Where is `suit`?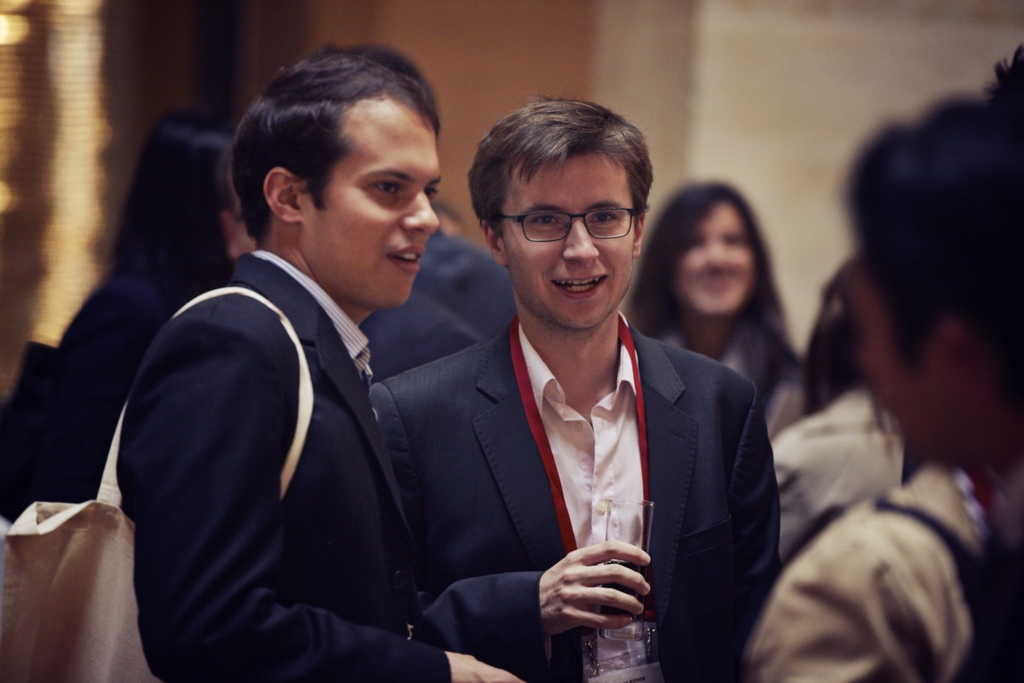
Rect(118, 249, 455, 682).
